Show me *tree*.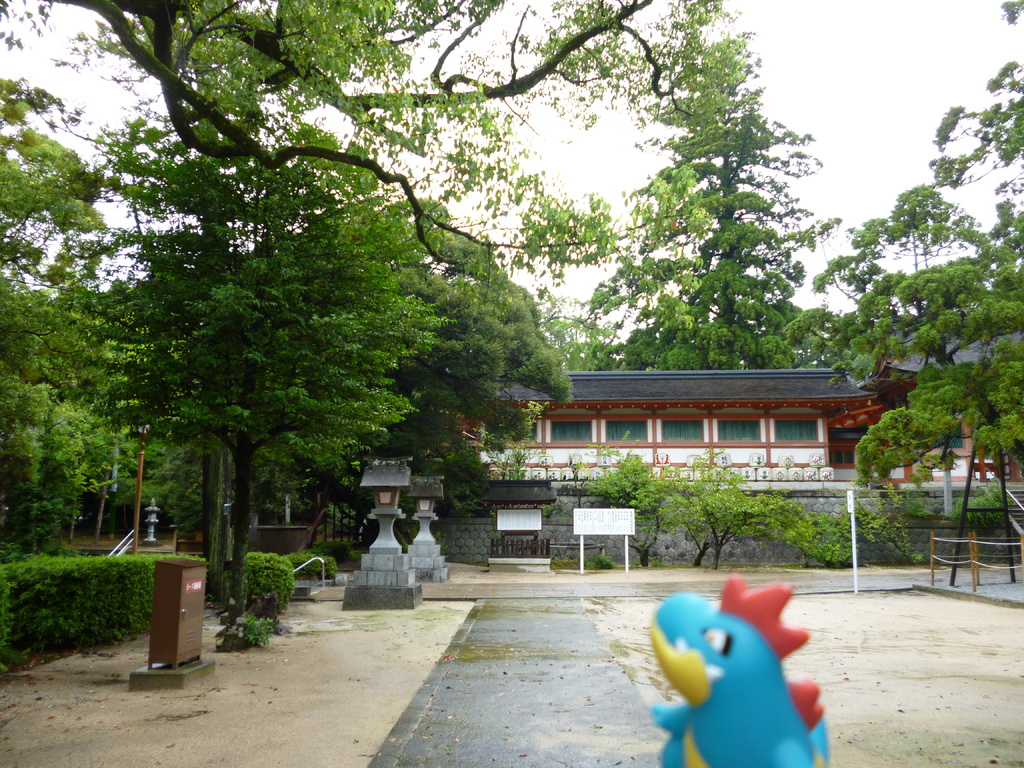
*tree* is here: crop(68, 158, 509, 577).
